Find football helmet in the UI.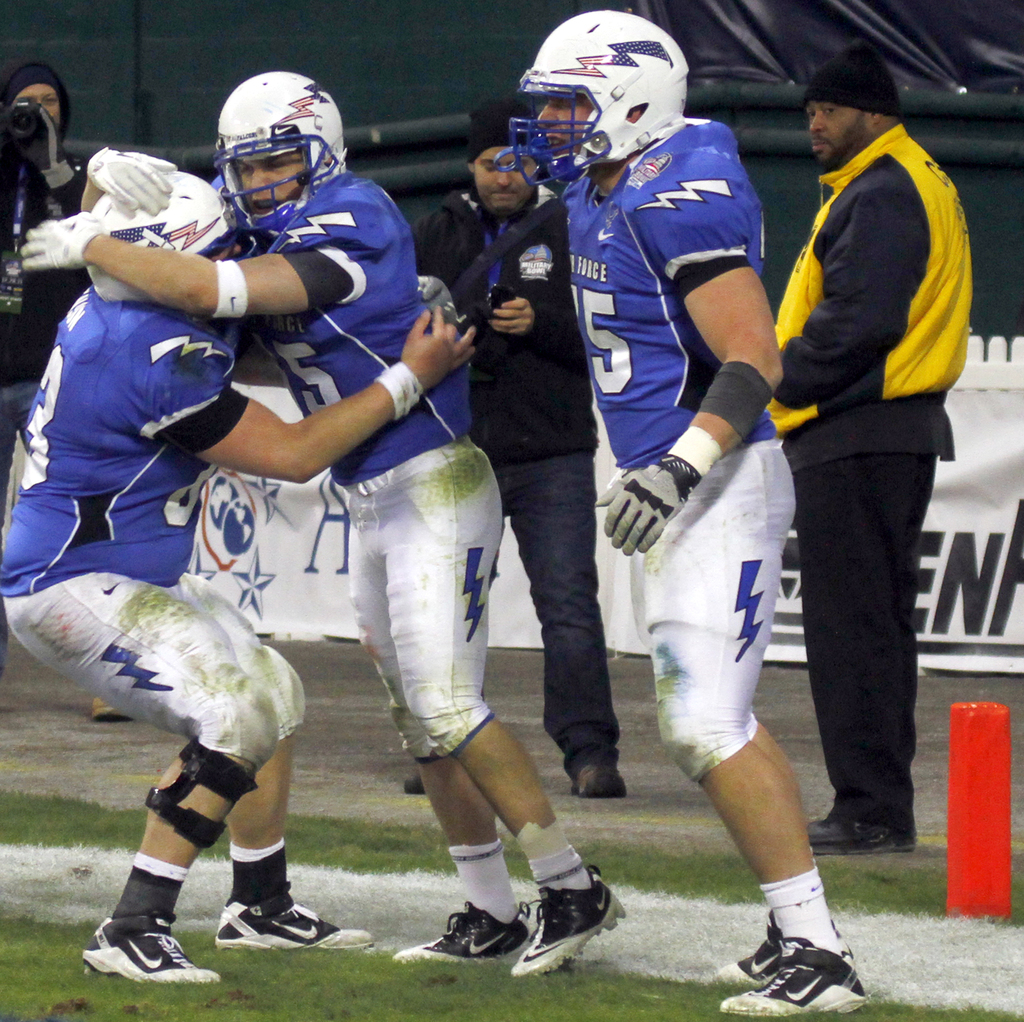
UI element at select_region(88, 168, 233, 305).
